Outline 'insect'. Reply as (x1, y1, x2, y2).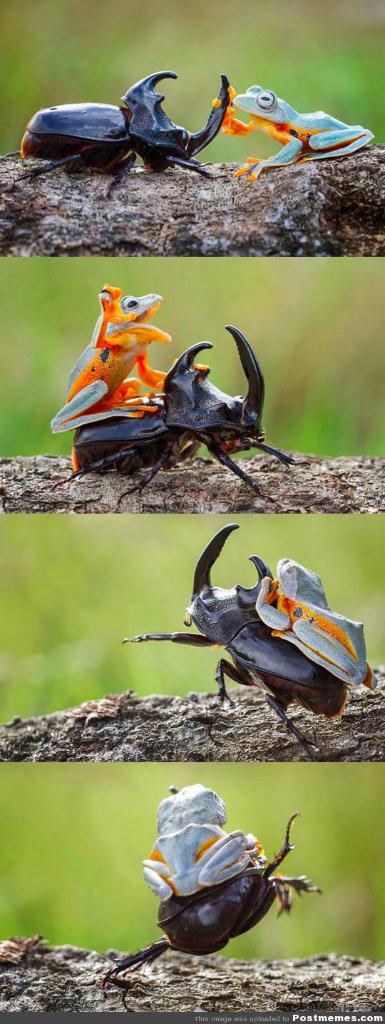
(58, 323, 296, 505).
